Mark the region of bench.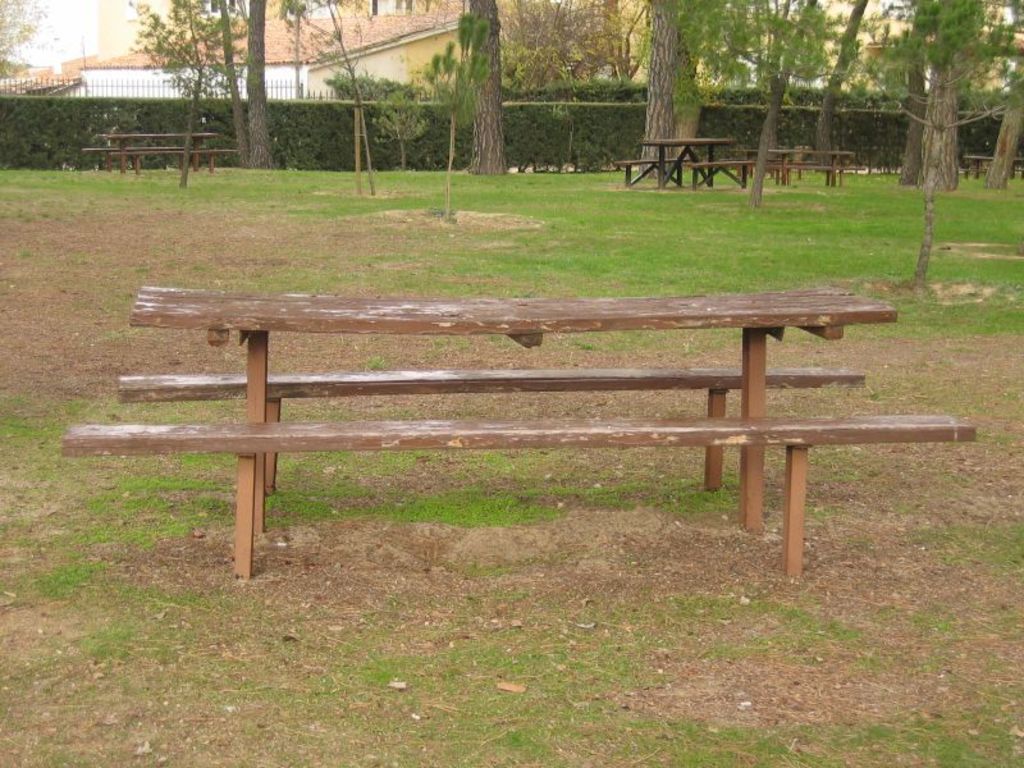
Region: bbox=[769, 148, 861, 184].
